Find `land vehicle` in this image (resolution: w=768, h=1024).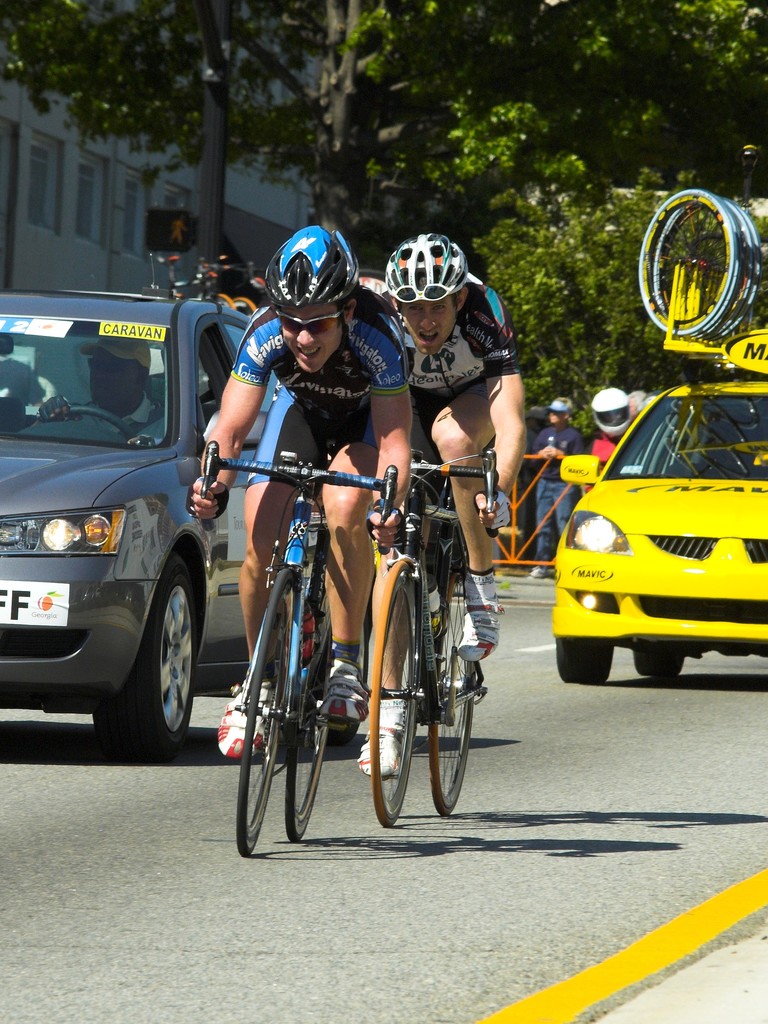
559, 378, 767, 689.
